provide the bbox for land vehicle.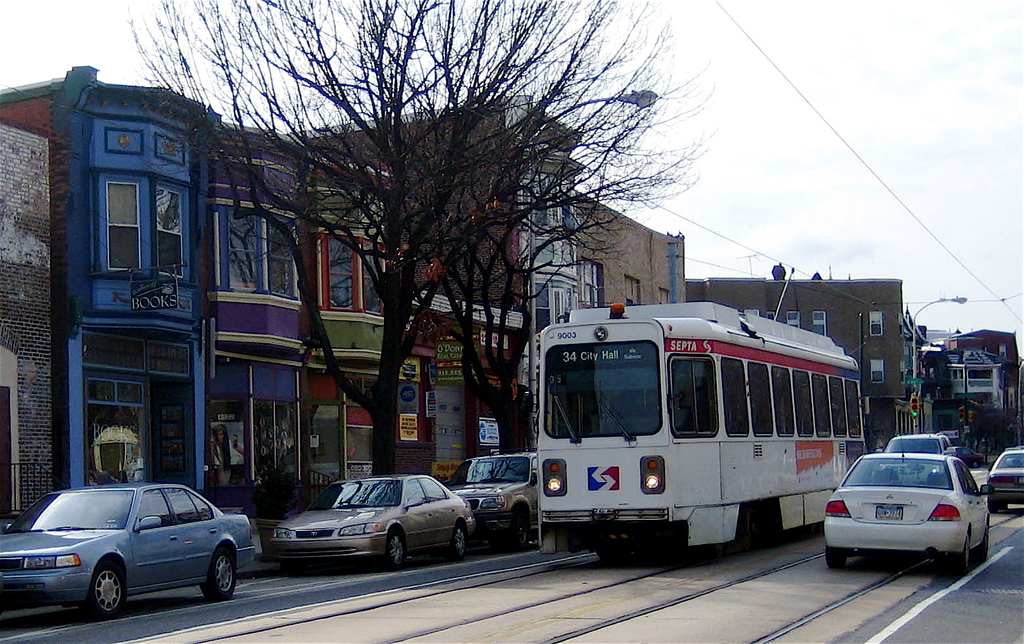
{"left": 538, "top": 301, "right": 867, "bottom": 565}.
